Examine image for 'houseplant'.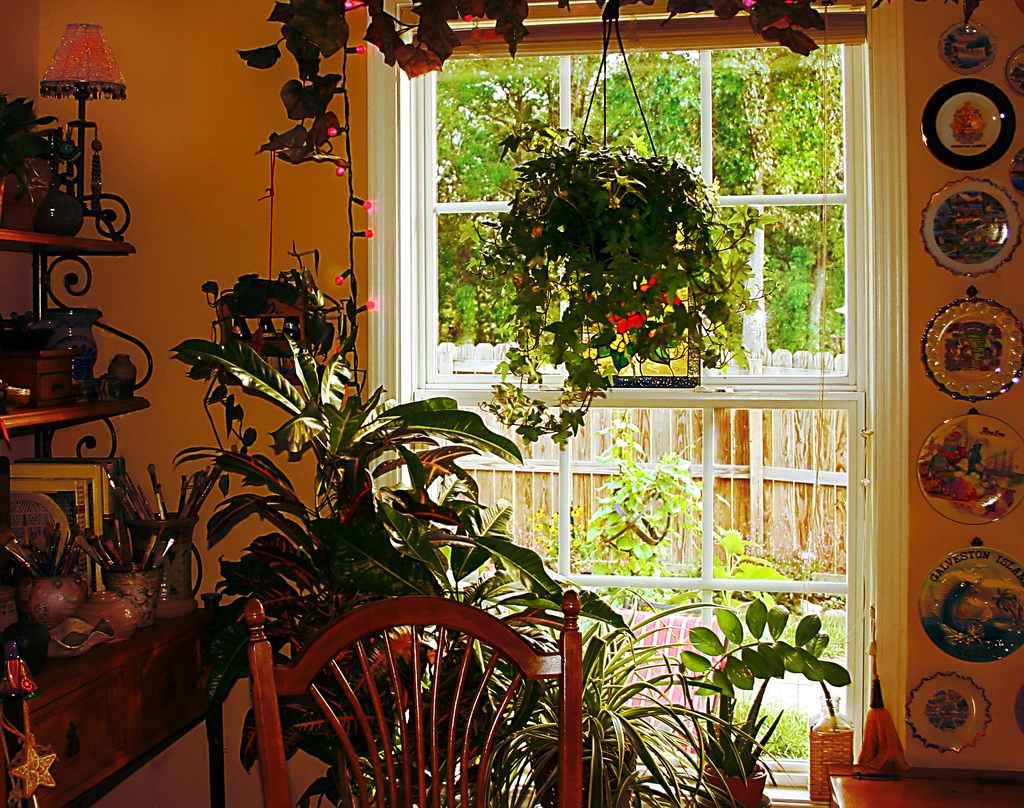
Examination result: (x1=670, y1=596, x2=859, y2=800).
